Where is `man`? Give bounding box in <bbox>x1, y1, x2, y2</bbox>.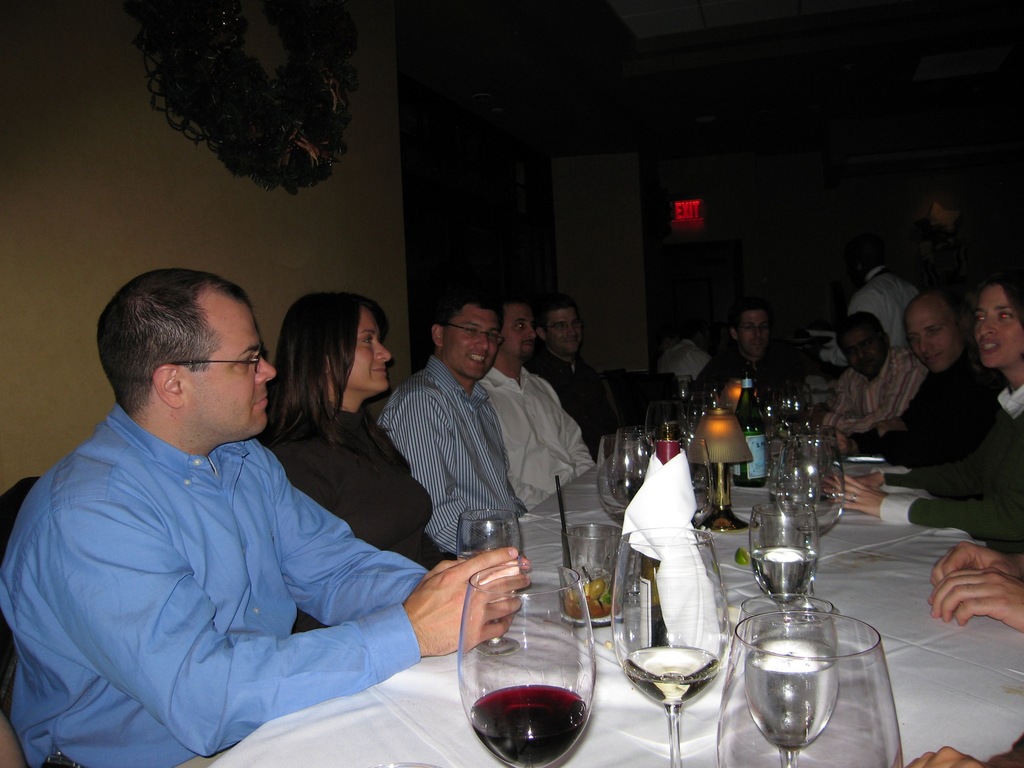
<bbox>800, 246, 931, 385</bbox>.
